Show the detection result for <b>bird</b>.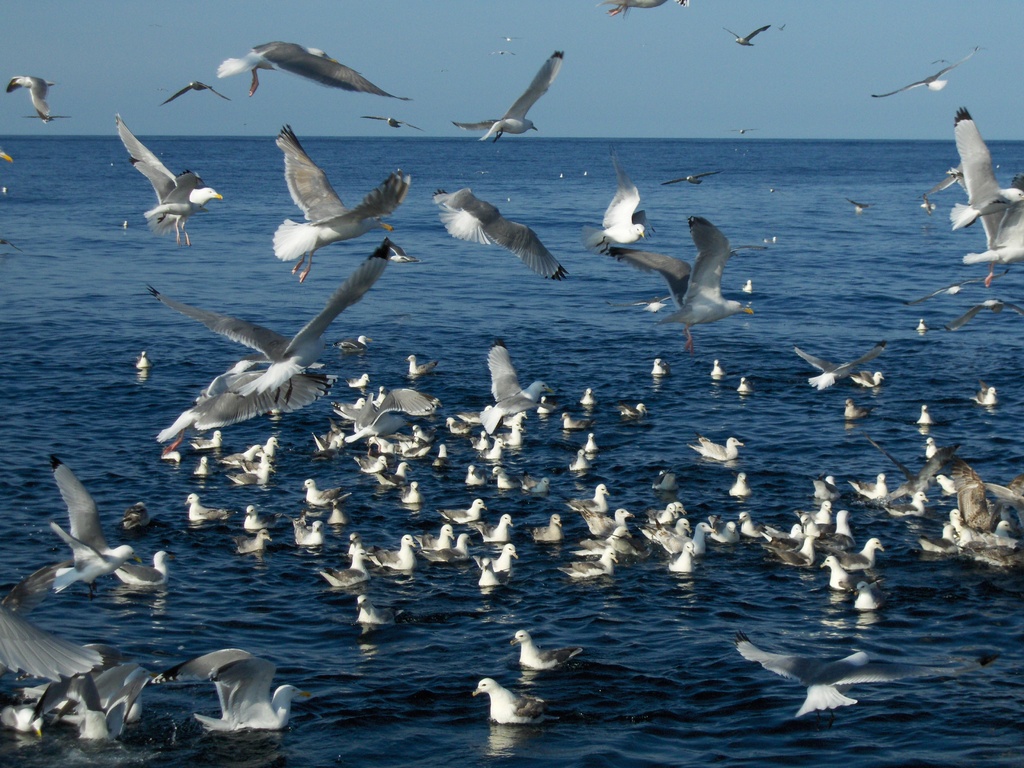
box=[490, 472, 515, 489].
